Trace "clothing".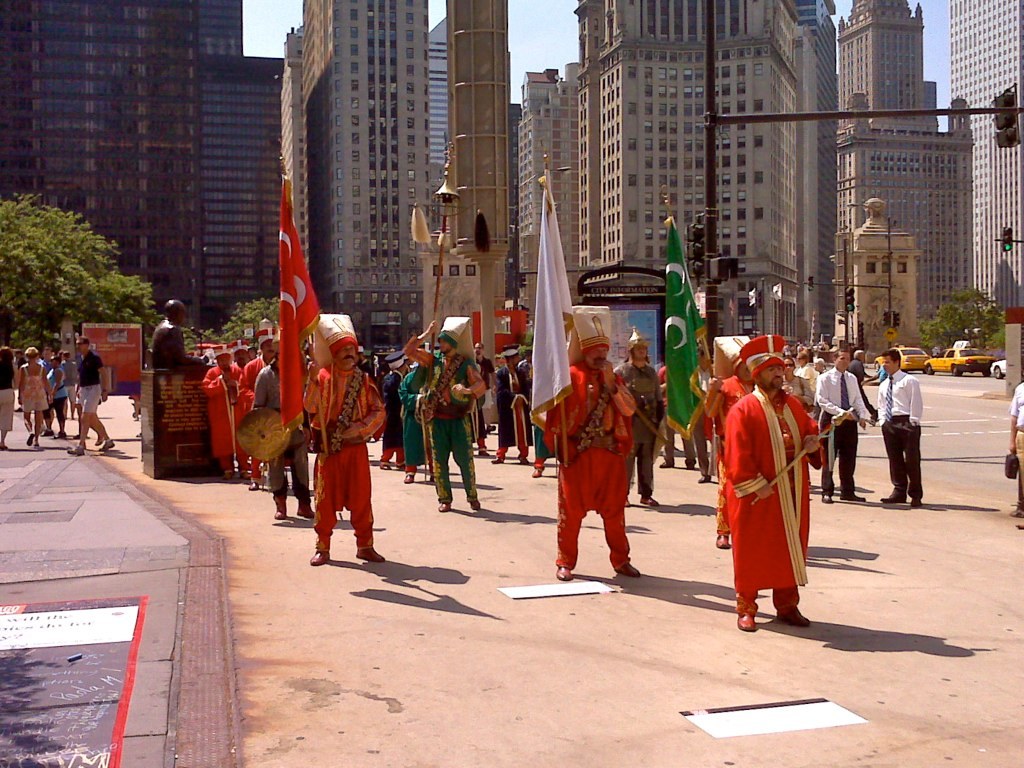
Traced to (47,366,67,416).
